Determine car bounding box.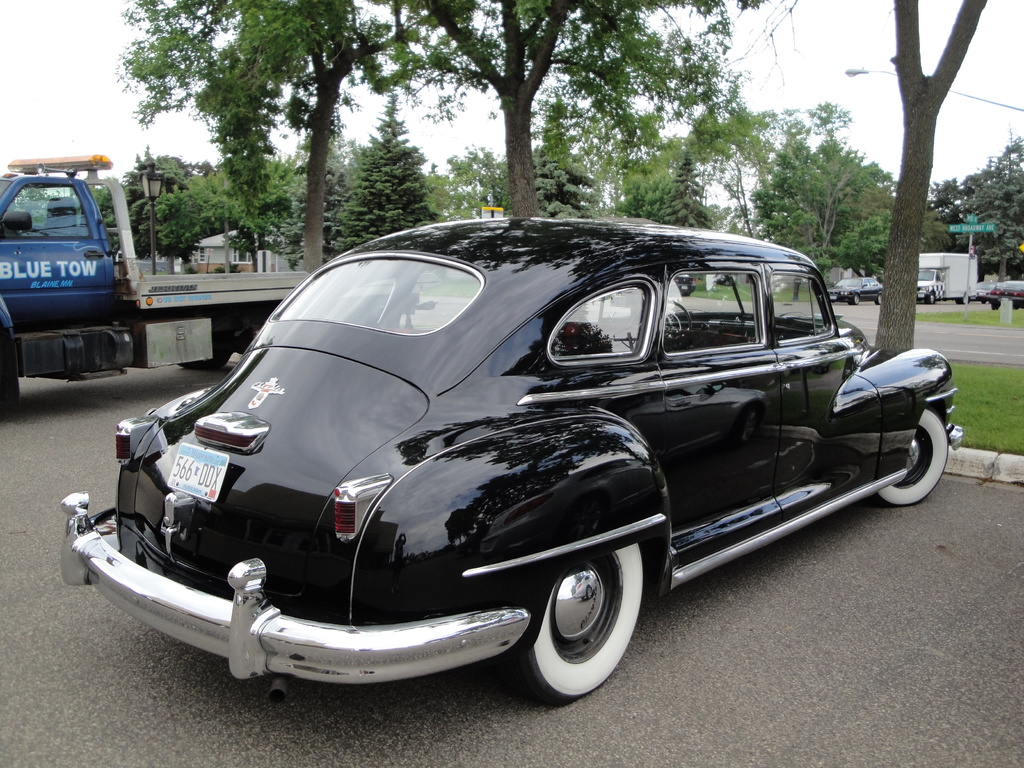
Determined: locate(828, 275, 884, 304).
